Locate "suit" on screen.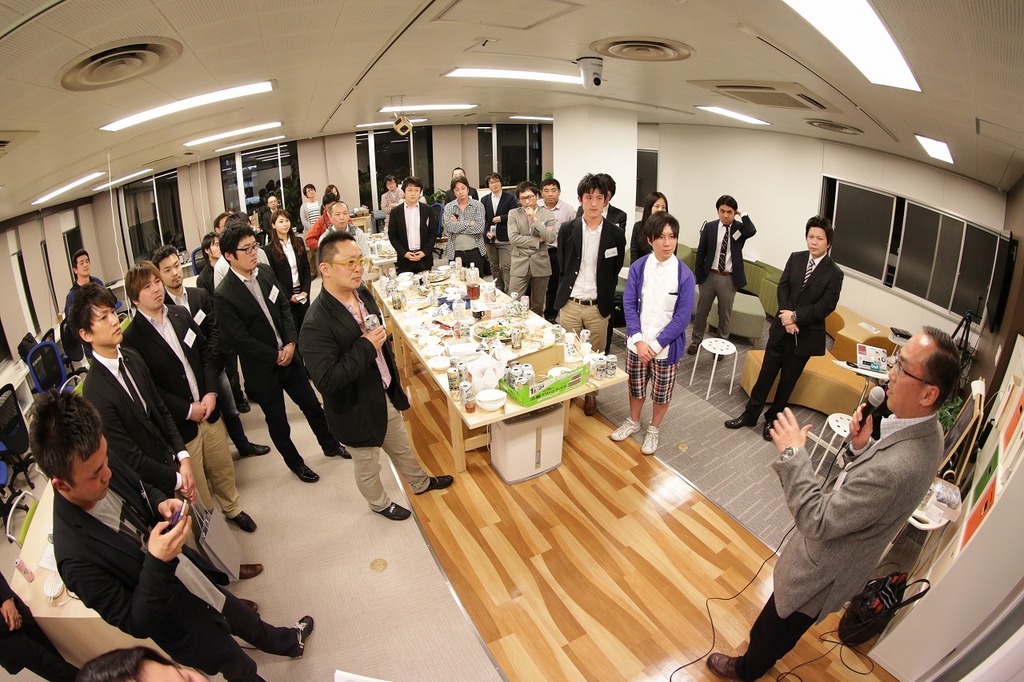
On screen at (212, 266, 338, 470).
